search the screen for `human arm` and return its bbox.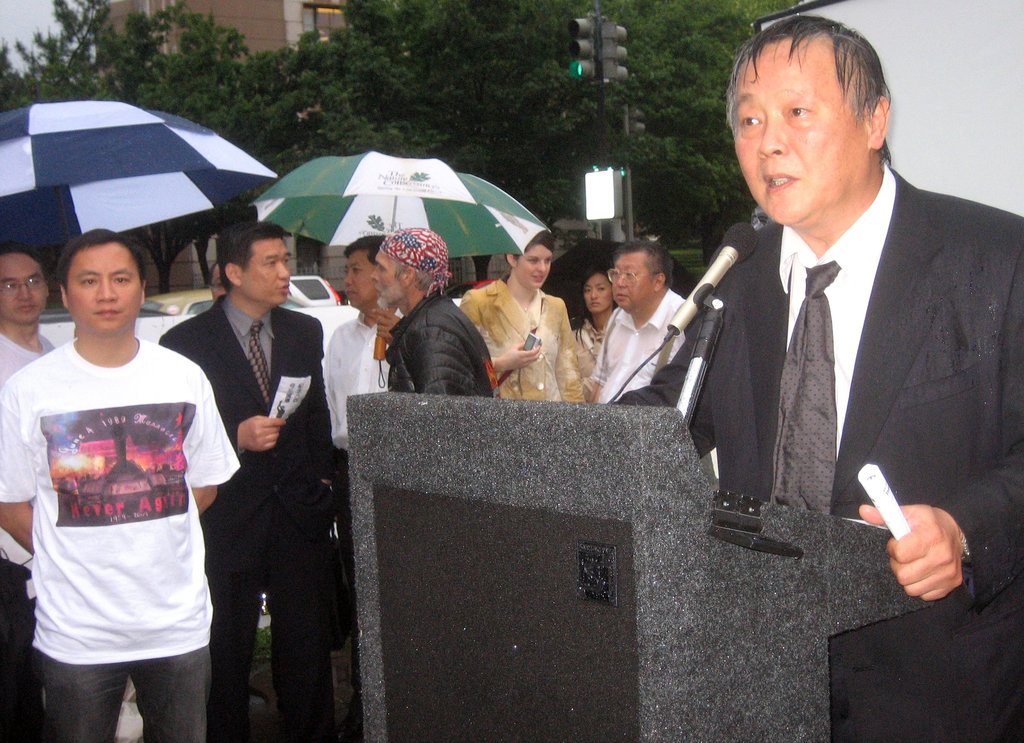
Found: [left=314, top=329, right=339, bottom=471].
